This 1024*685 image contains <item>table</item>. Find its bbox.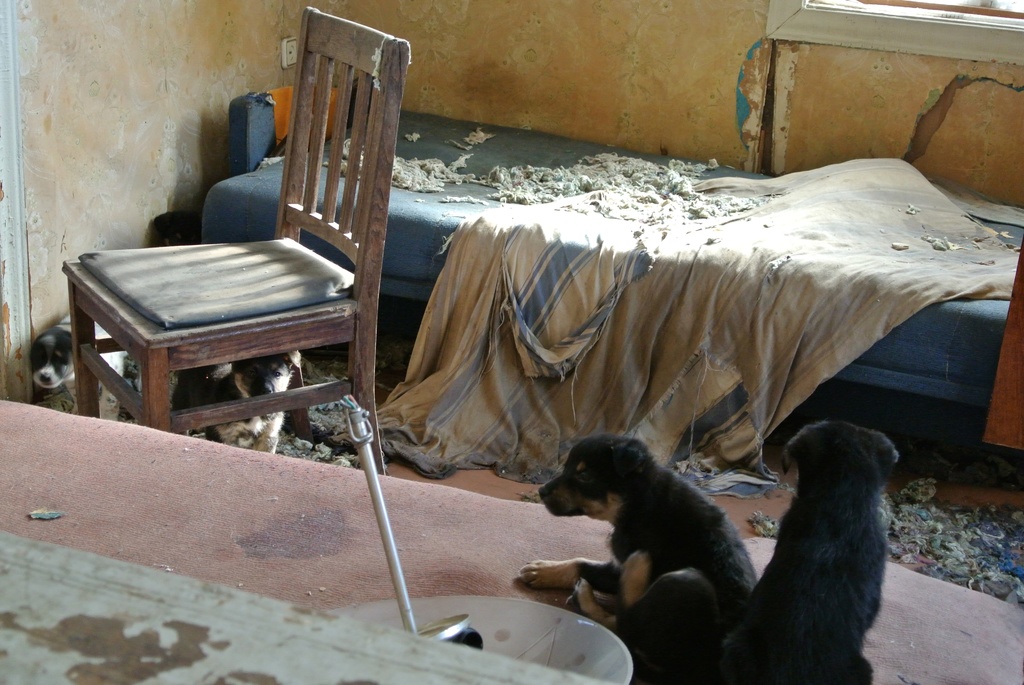
x1=0, y1=528, x2=617, y2=684.
